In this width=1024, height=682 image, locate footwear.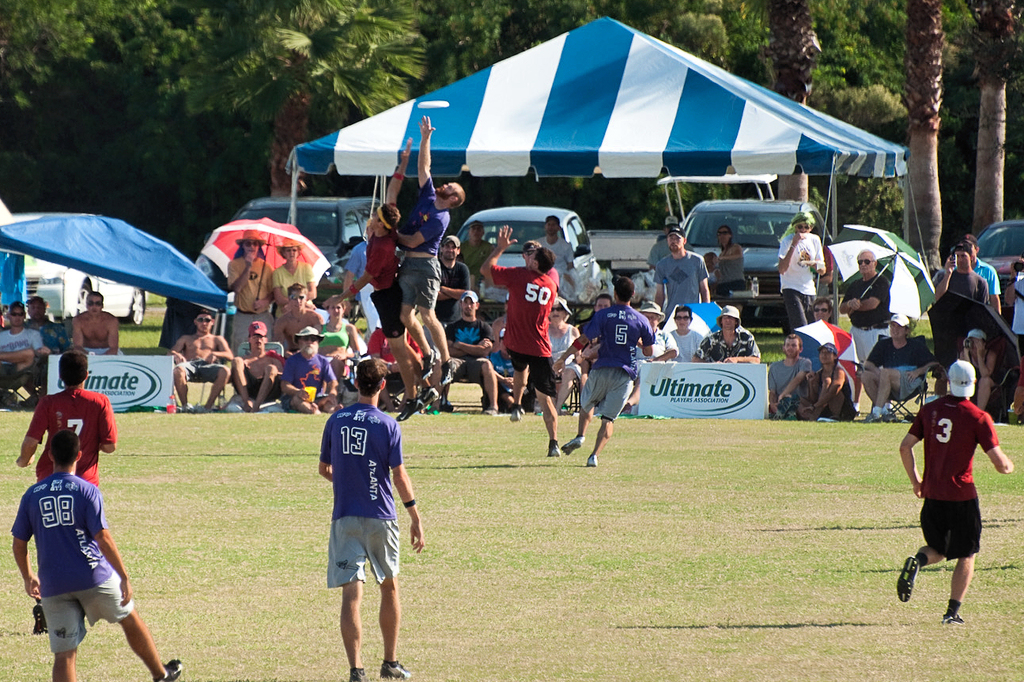
Bounding box: [897, 557, 915, 605].
